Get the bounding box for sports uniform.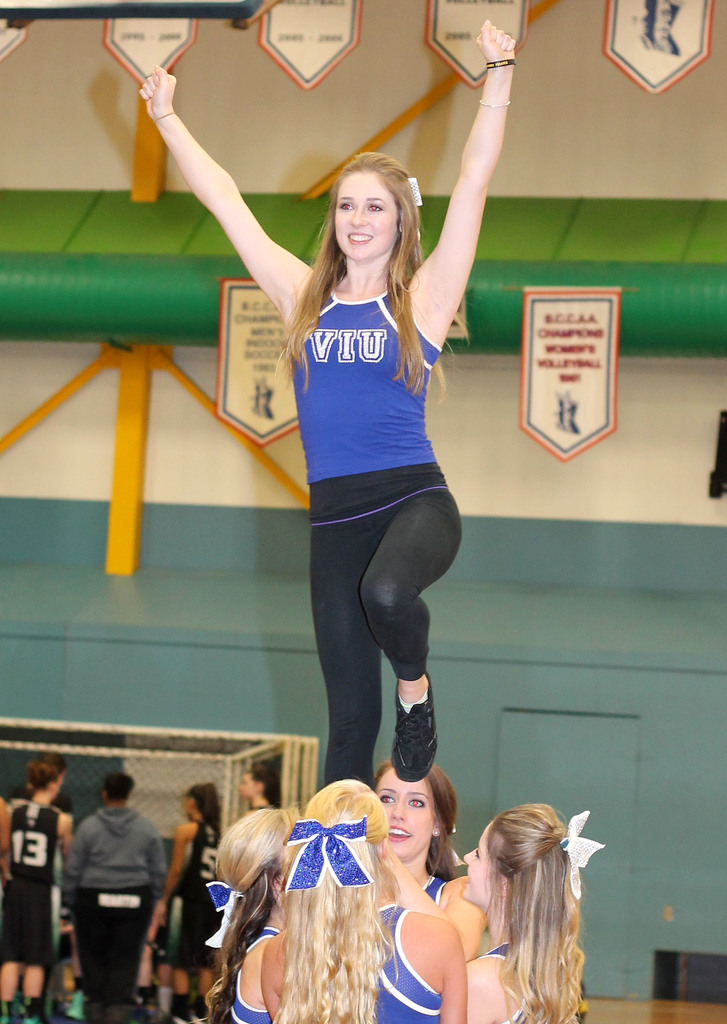
left=372, top=900, right=441, bottom=1023.
